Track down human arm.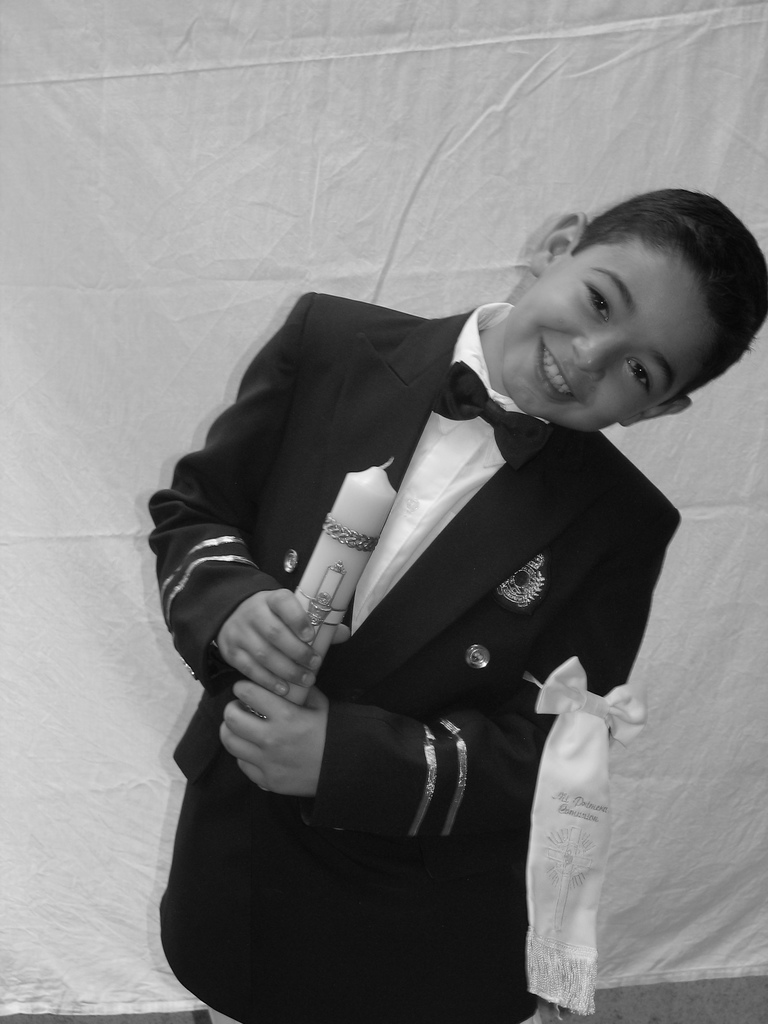
Tracked to bbox=(150, 292, 323, 696).
